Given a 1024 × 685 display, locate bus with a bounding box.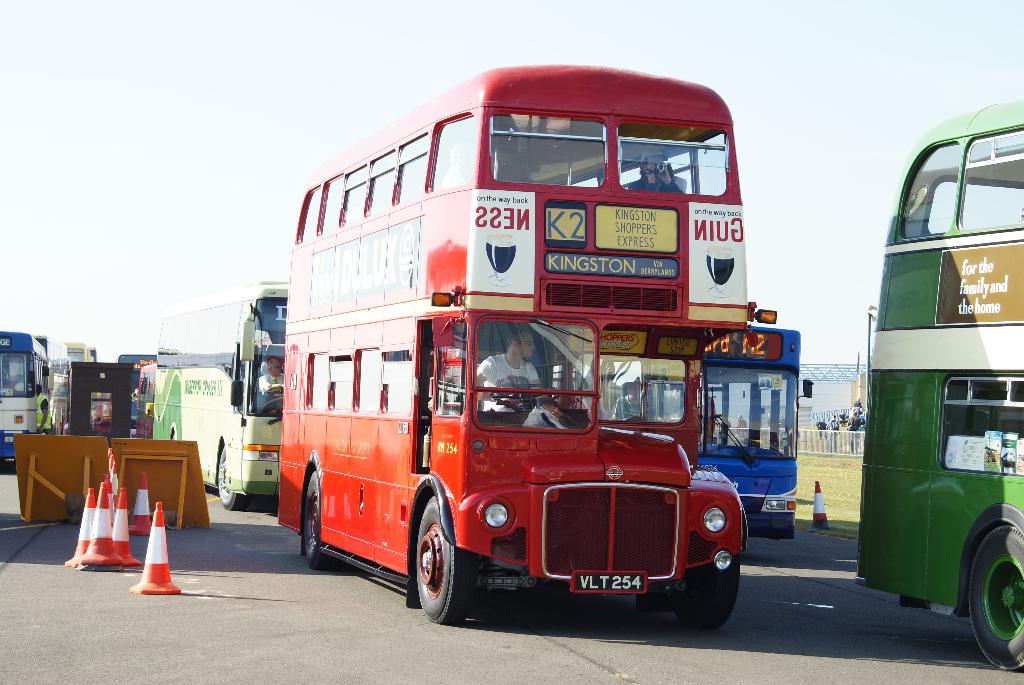
Located: [x1=845, y1=95, x2=1023, y2=675].
